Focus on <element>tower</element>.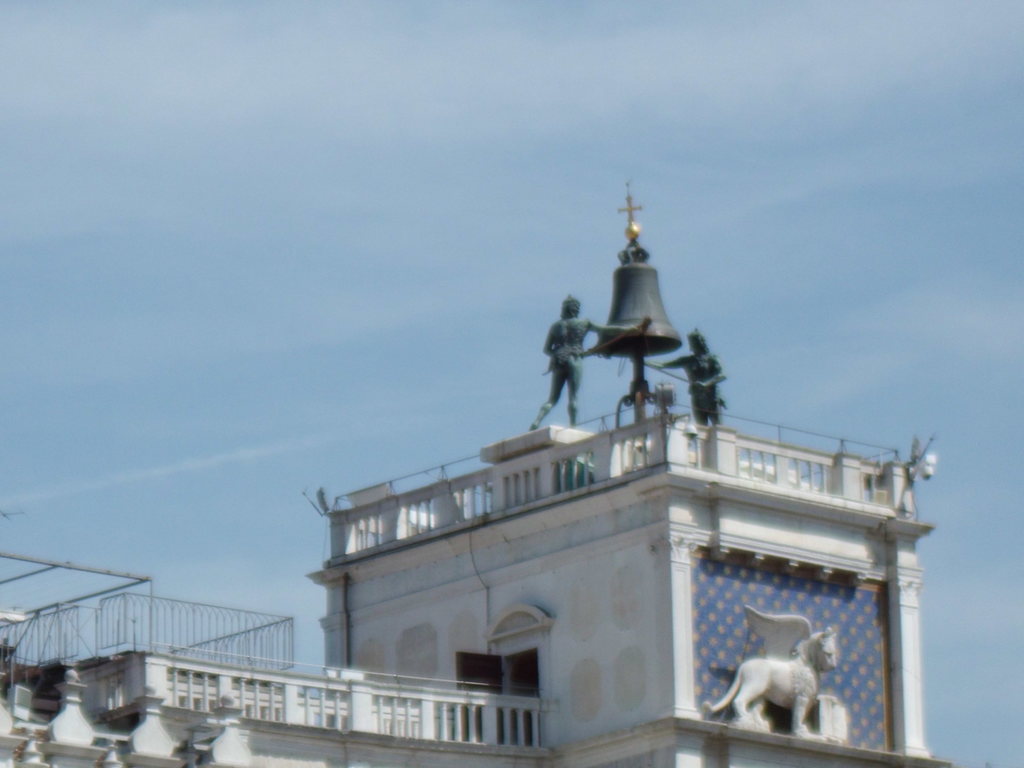
Focused at left=323, top=342, right=957, bottom=767.
